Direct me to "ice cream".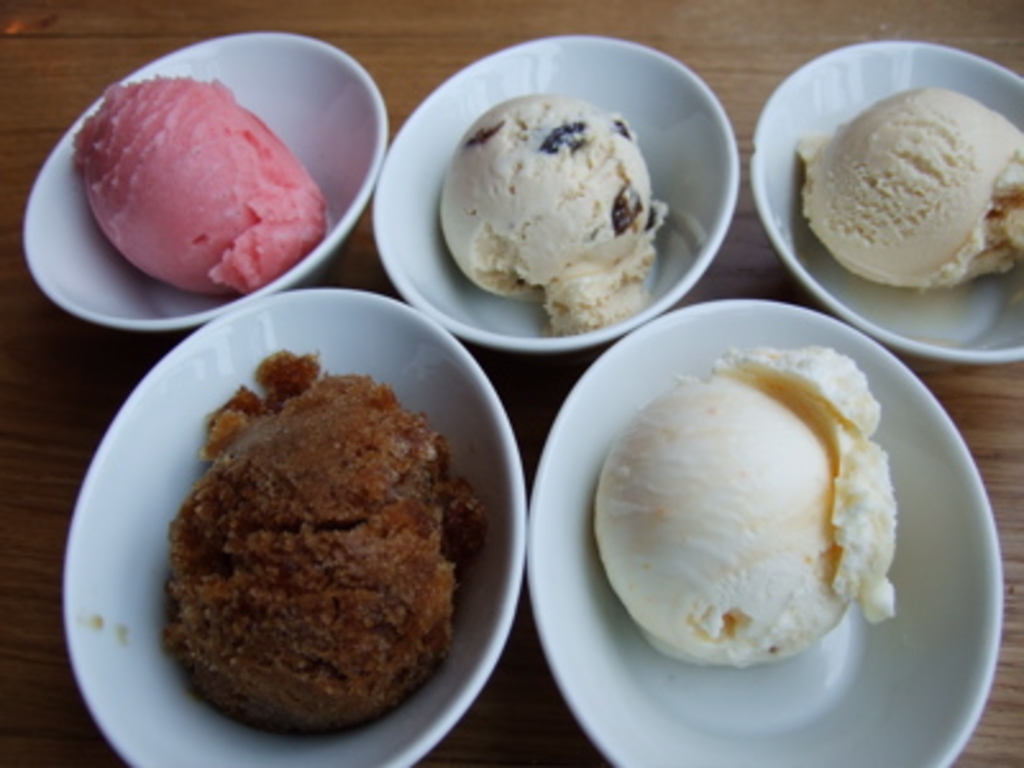
Direction: pyautogui.locateOnScreen(74, 69, 333, 294).
